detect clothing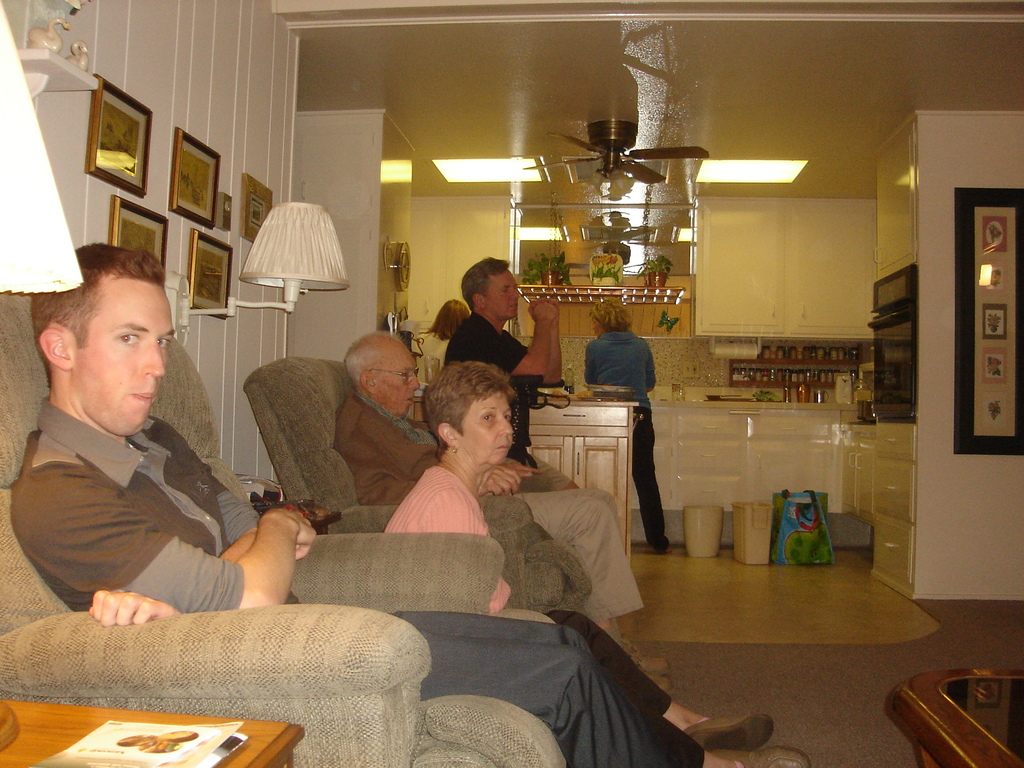
(x1=384, y1=463, x2=682, y2=720)
